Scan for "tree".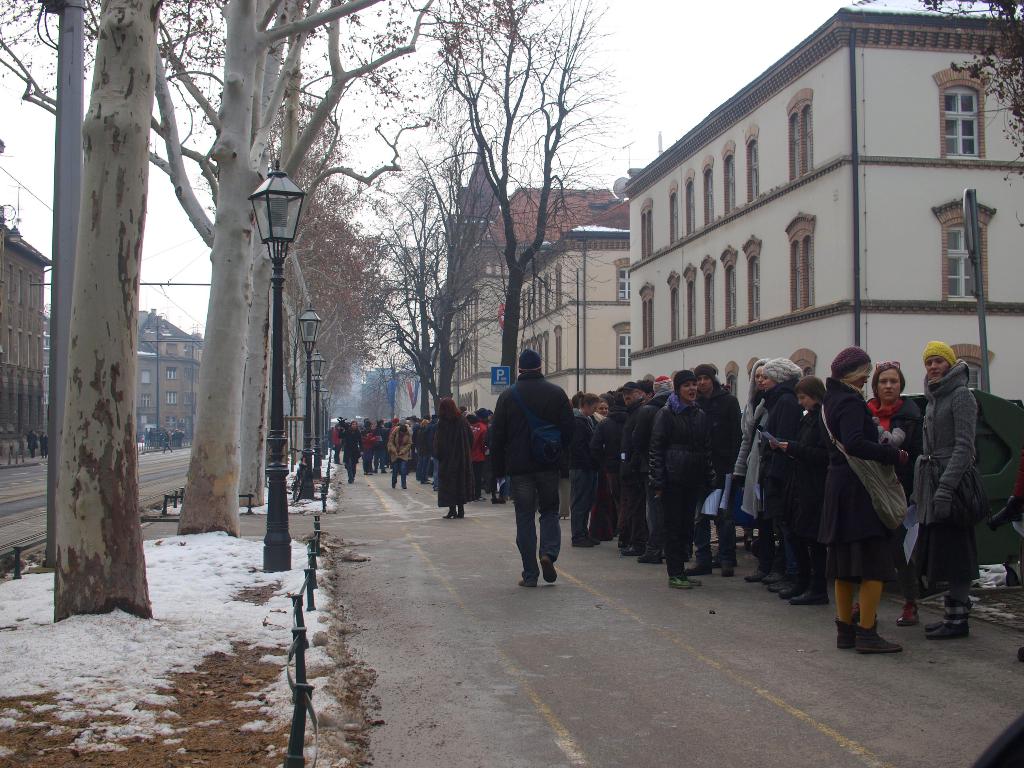
Scan result: select_region(849, 0, 1023, 241).
